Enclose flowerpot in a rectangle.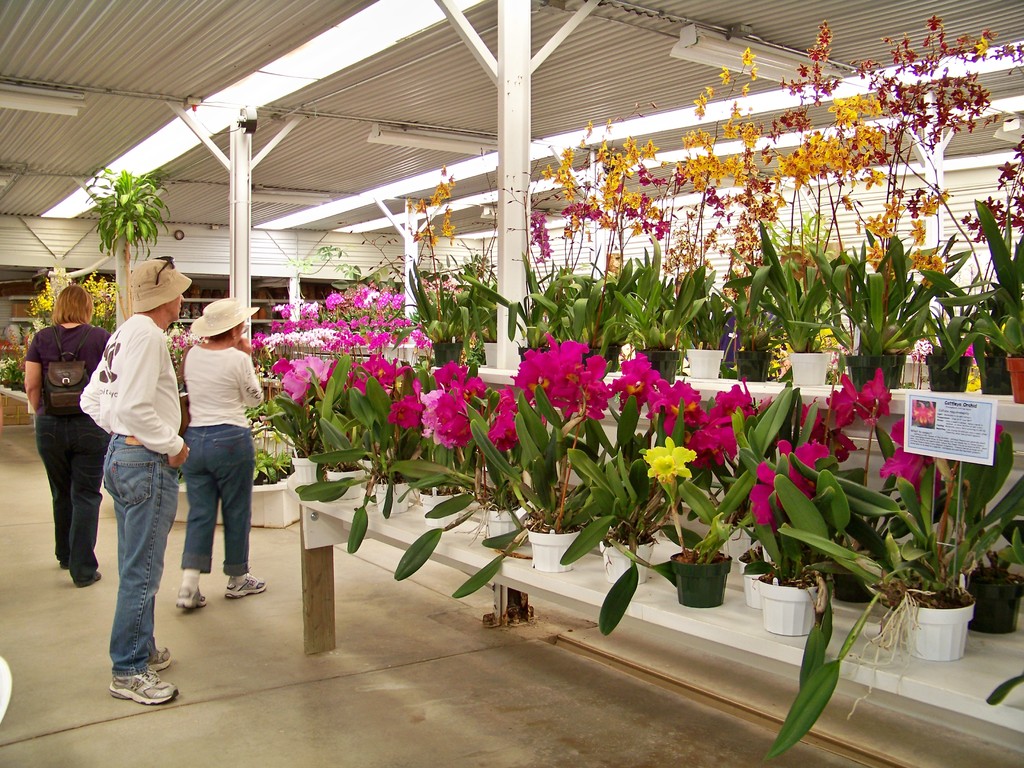
<region>685, 346, 723, 378</region>.
